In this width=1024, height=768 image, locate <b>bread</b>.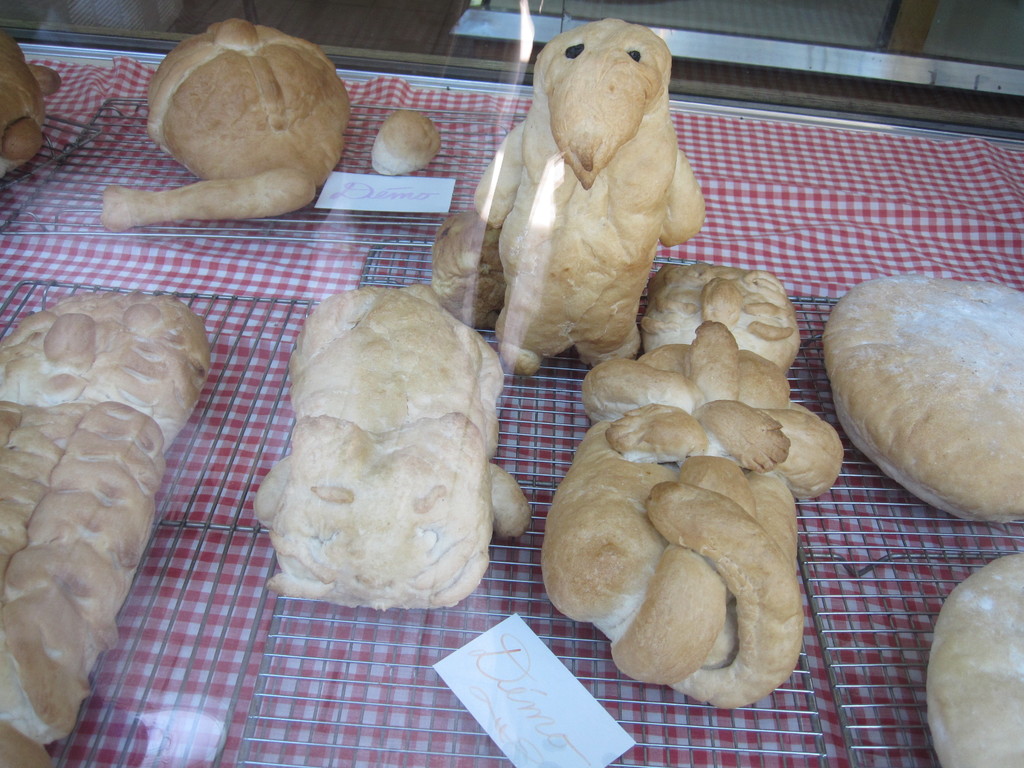
Bounding box: bbox=(0, 301, 212, 767).
